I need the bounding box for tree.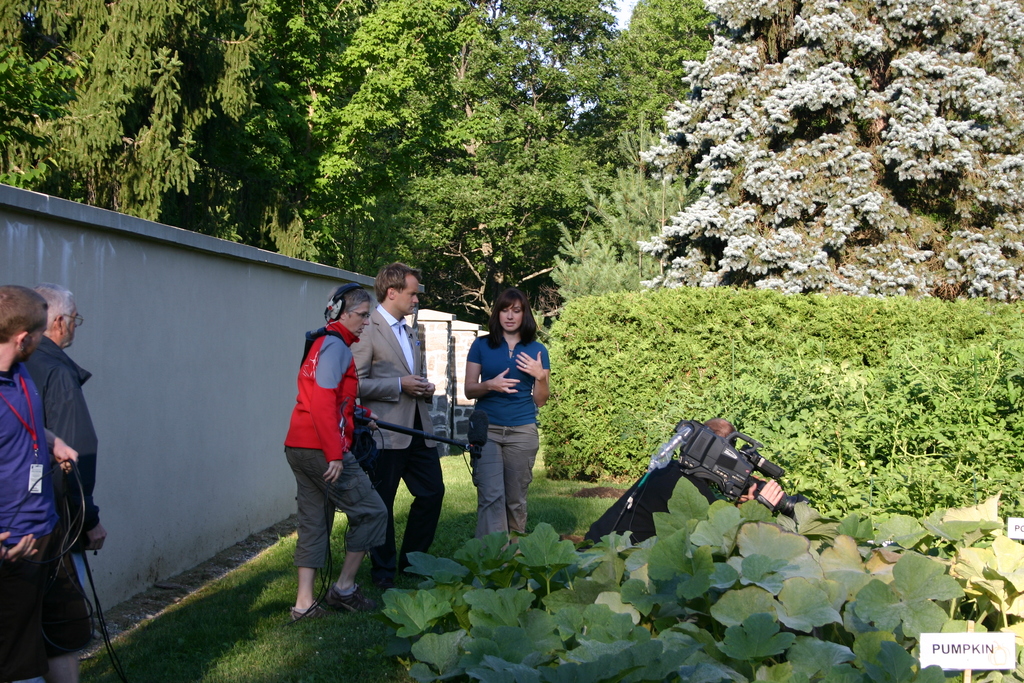
Here it is: {"x1": 636, "y1": 0, "x2": 1023, "y2": 299}.
